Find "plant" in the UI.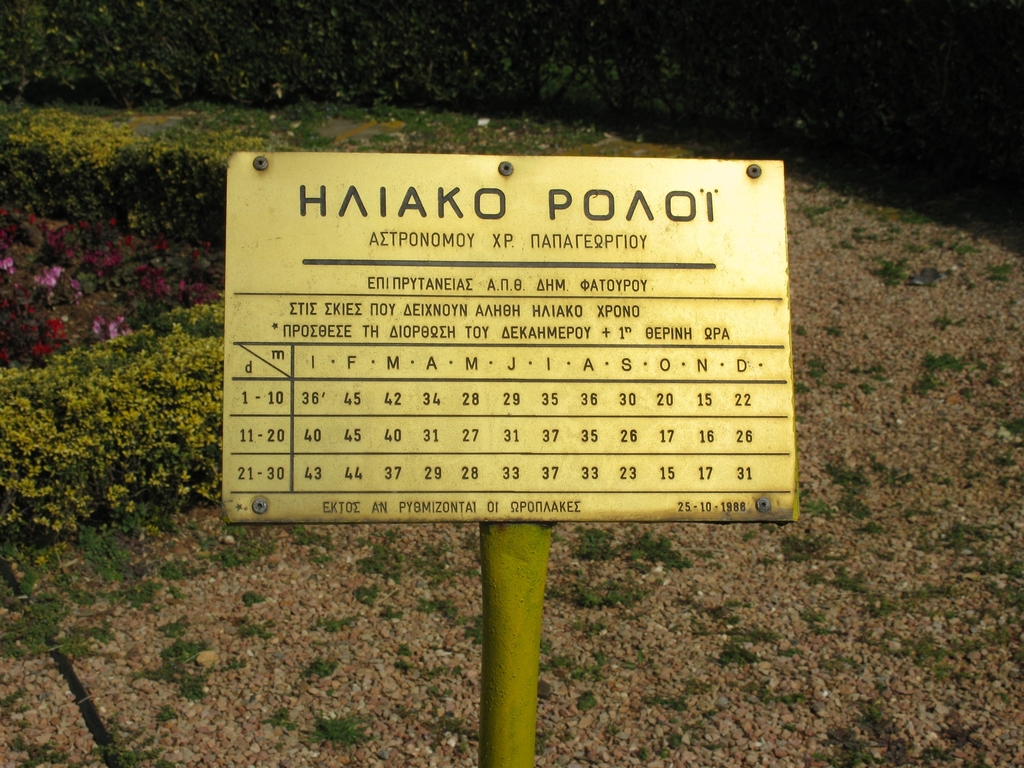
UI element at detection(412, 600, 452, 618).
